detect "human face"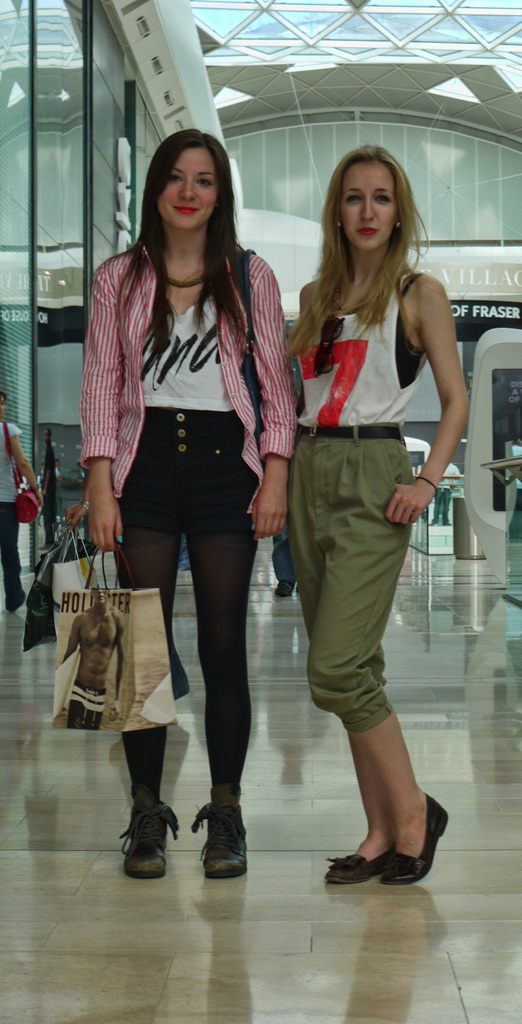
bbox(0, 394, 7, 420)
